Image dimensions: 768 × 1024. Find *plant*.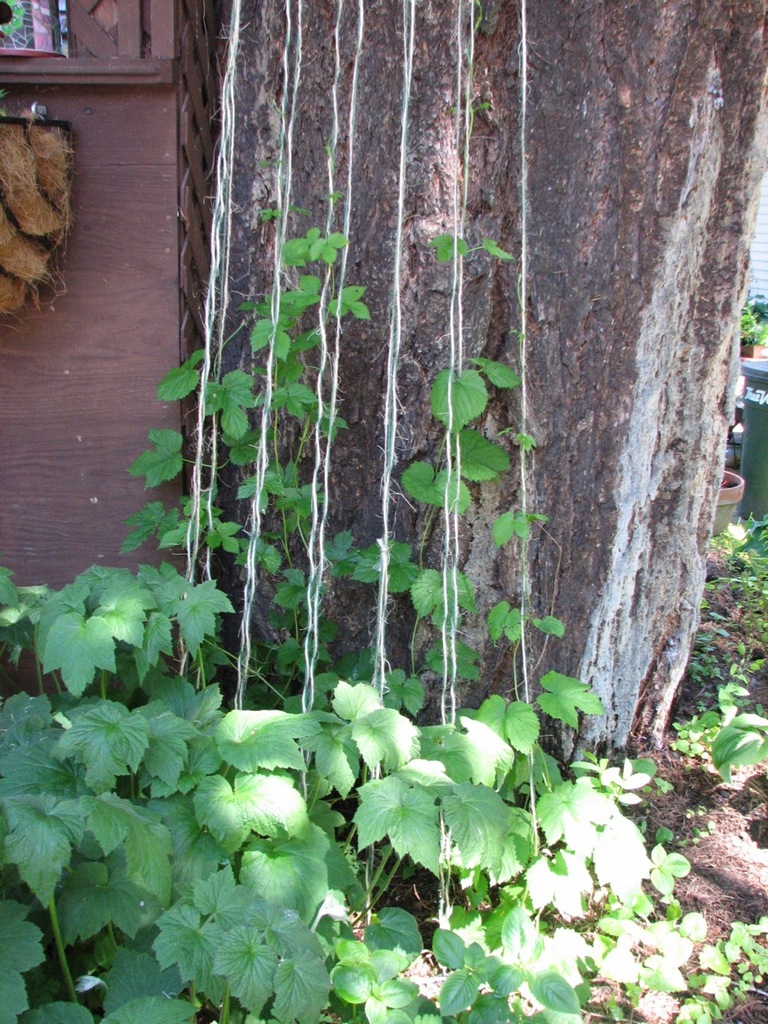
x1=260 y1=200 x2=279 y2=219.
